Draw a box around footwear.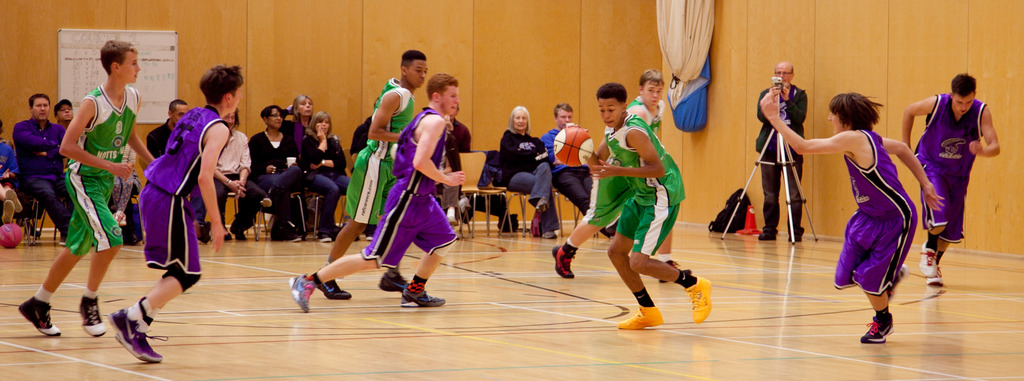
l=755, t=225, r=781, b=247.
